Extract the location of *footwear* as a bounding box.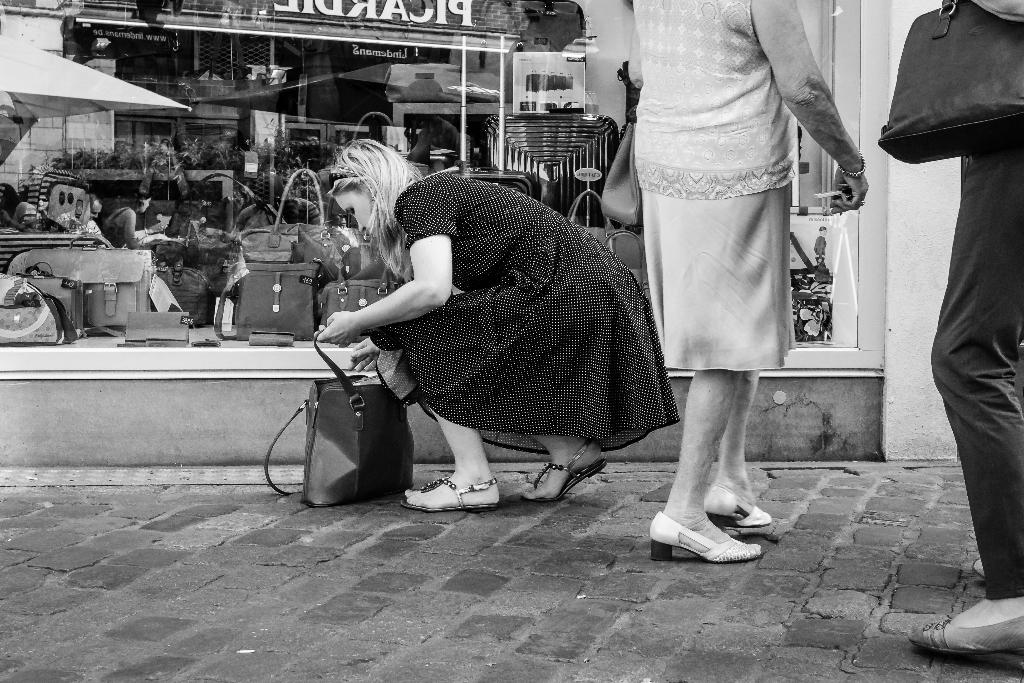
locate(655, 497, 785, 564).
